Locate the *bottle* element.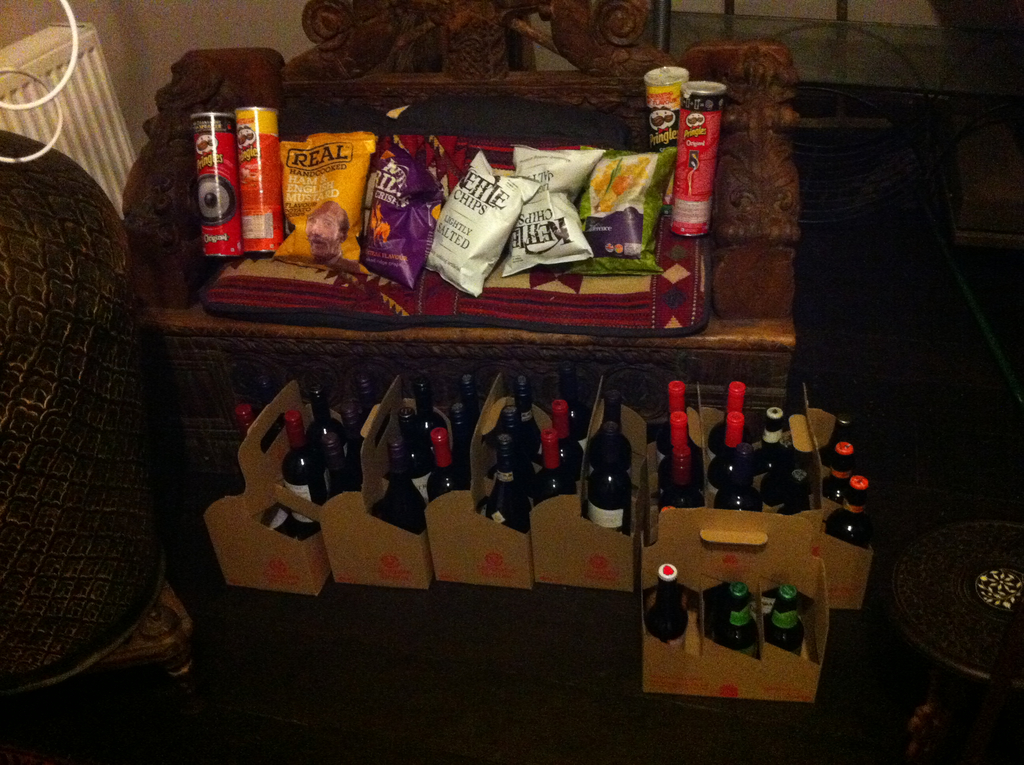
Element bbox: detection(360, 374, 374, 443).
